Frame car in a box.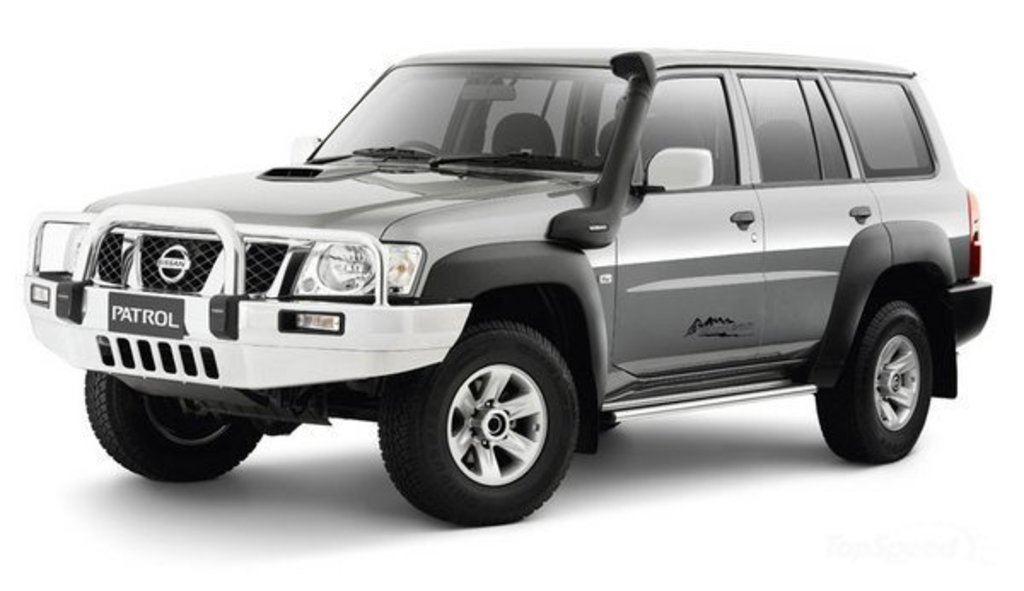
{"left": 26, "top": 50, "right": 993, "bottom": 526}.
